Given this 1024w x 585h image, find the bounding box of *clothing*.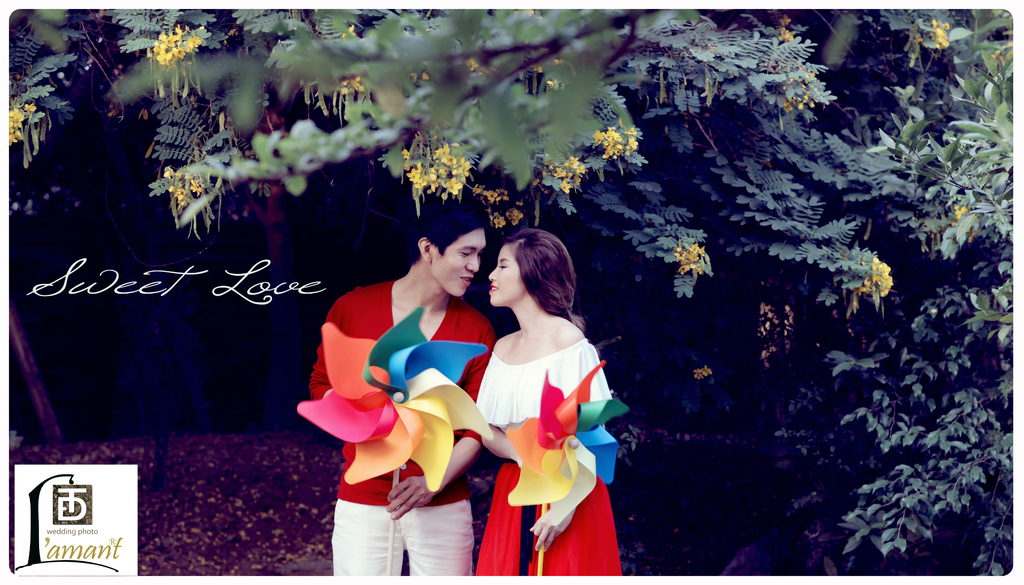
bbox=(475, 337, 624, 576).
